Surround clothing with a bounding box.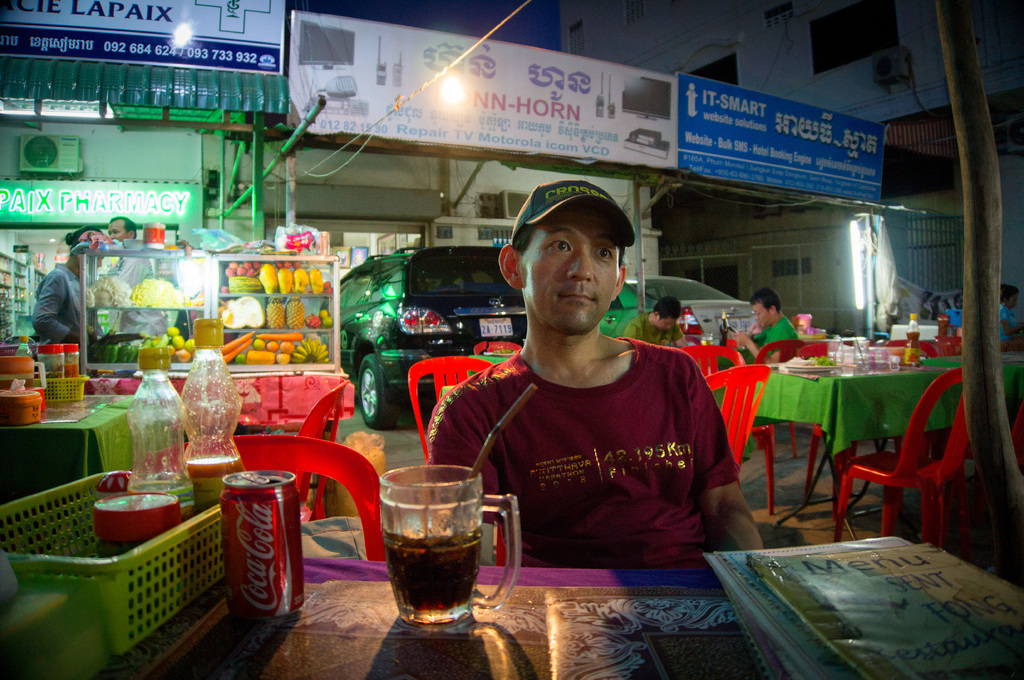
17, 255, 106, 347.
